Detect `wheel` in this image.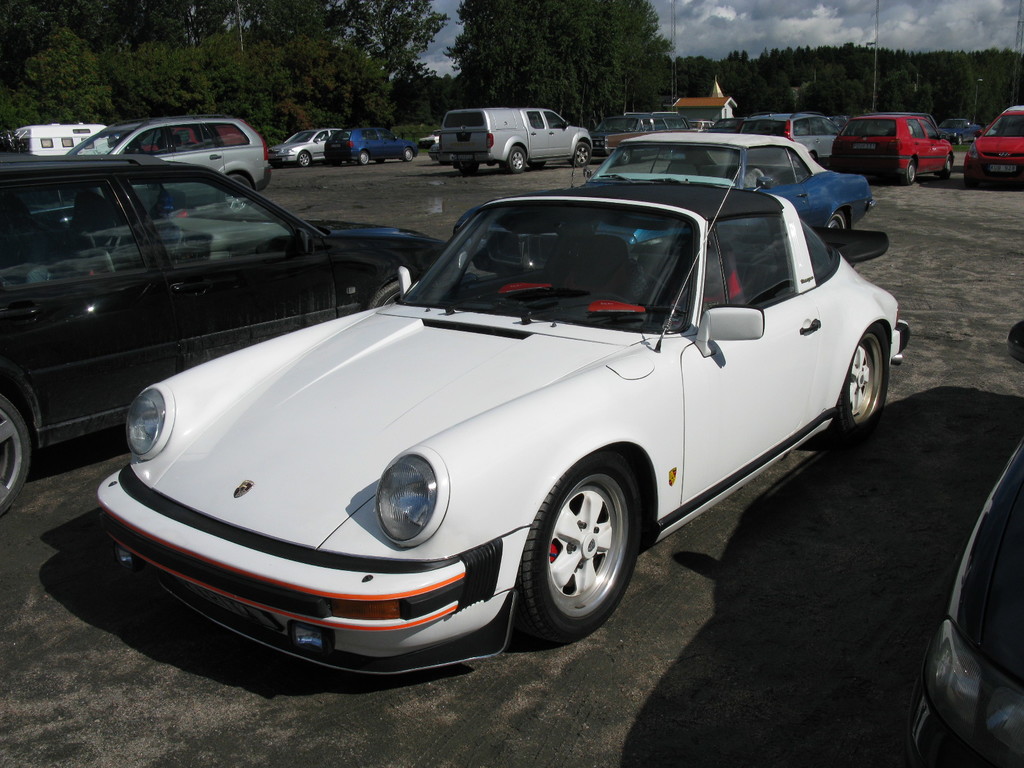
Detection: select_region(0, 390, 38, 516).
